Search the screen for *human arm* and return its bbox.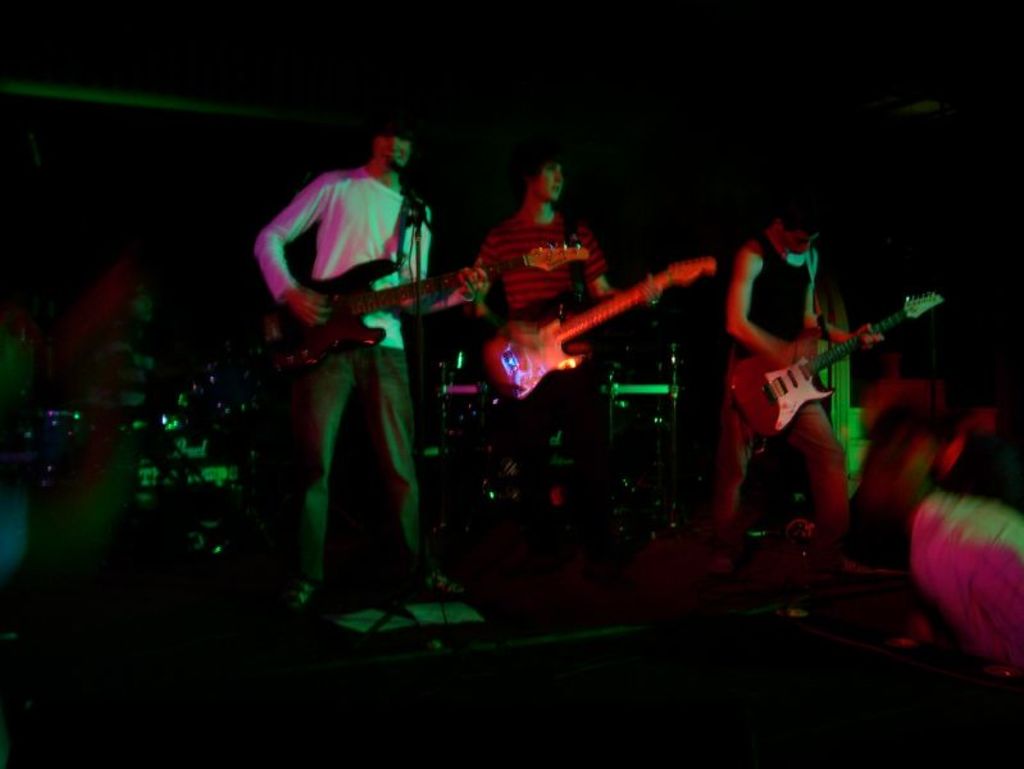
Found: pyautogui.locateOnScreen(728, 237, 795, 356).
